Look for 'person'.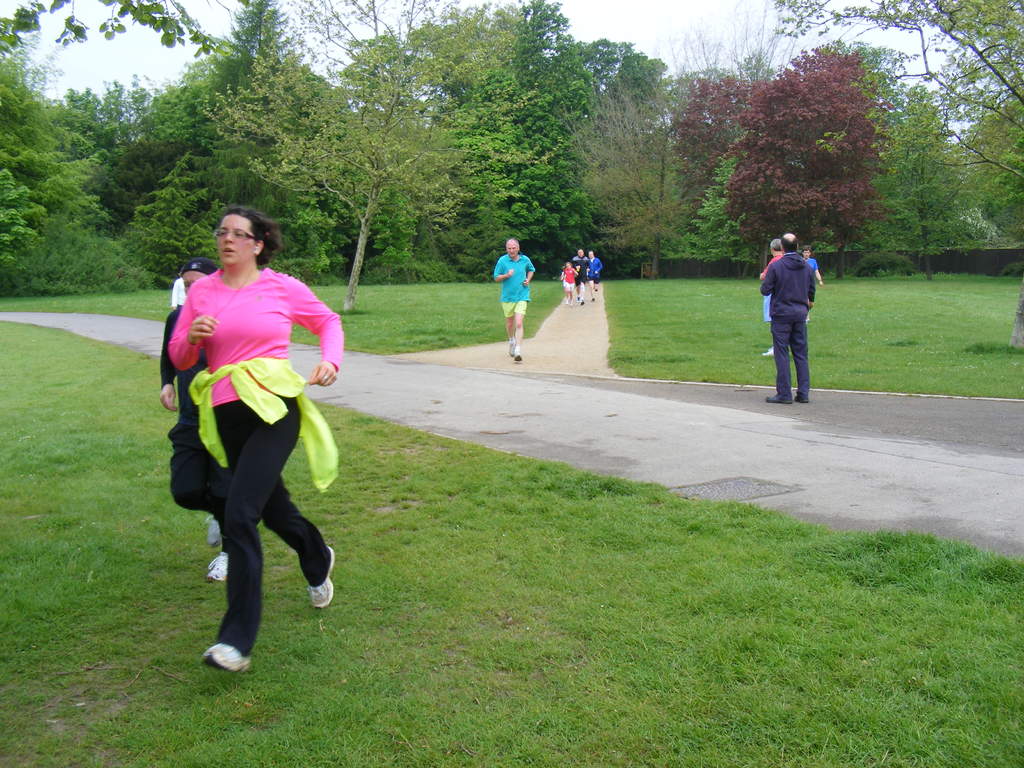
Found: rect(563, 253, 605, 298).
